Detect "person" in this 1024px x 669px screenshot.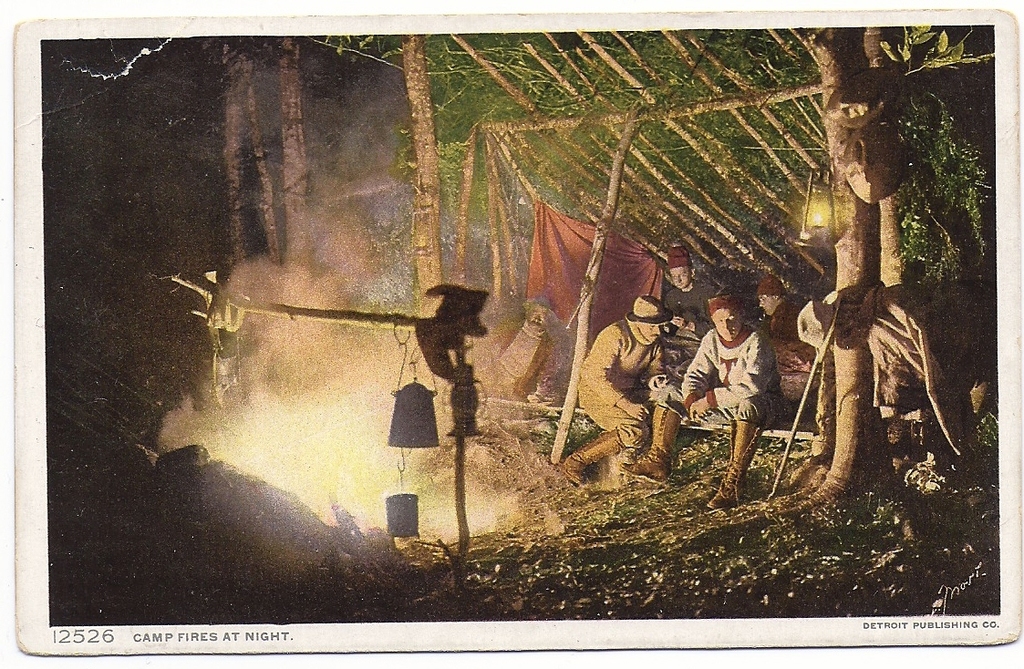
Detection: (755,277,805,340).
